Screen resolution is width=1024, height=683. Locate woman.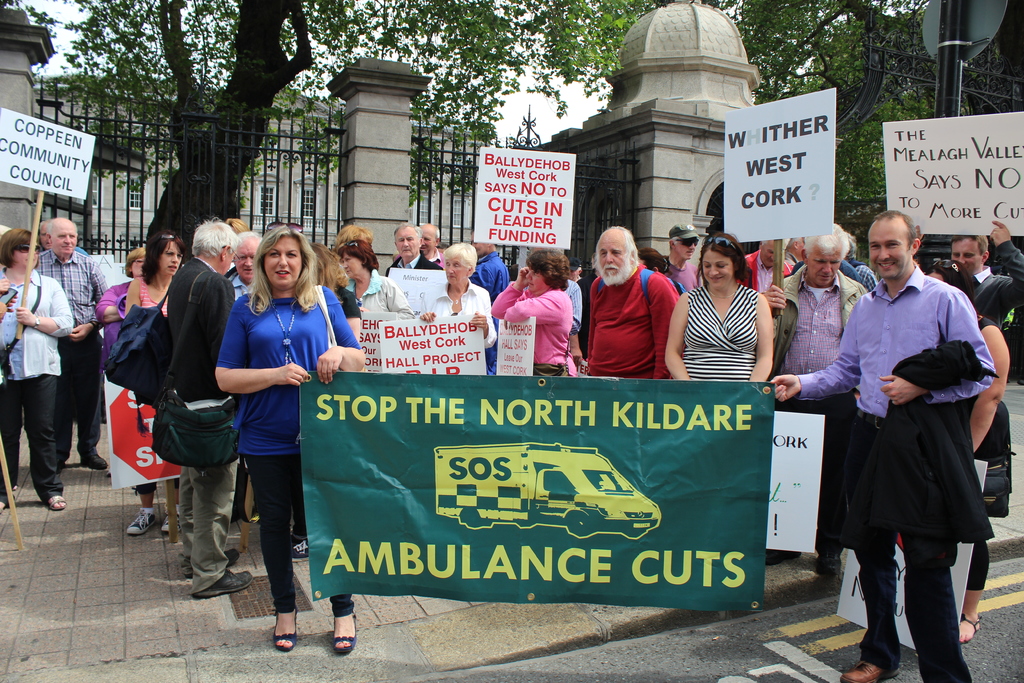
209,214,367,645.
